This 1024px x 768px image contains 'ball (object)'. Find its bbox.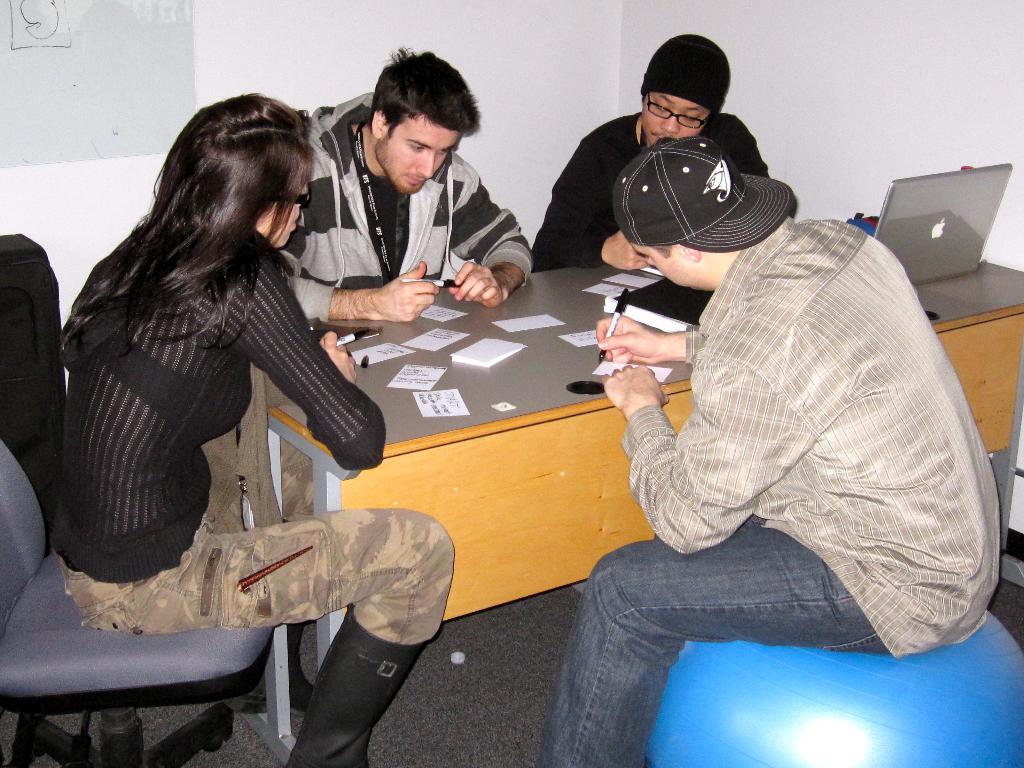
{"left": 648, "top": 613, "right": 1023, "bottom": 767}.
